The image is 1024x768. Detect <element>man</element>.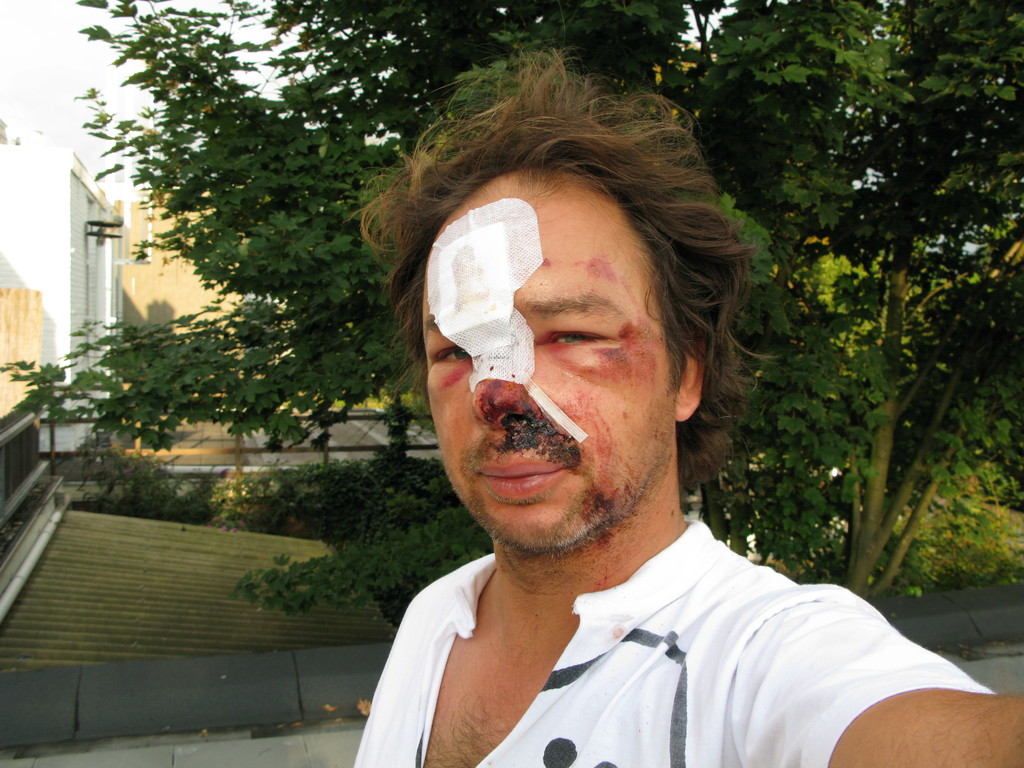
Detection: 280 76 968 751.
